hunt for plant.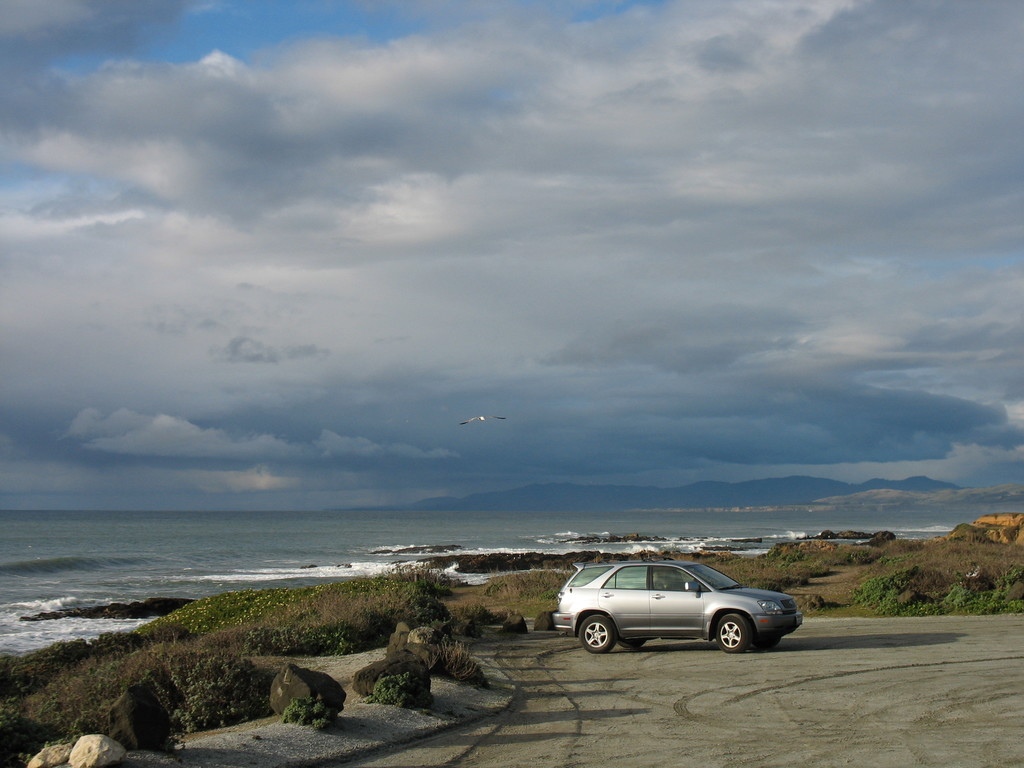
Hunted down at <box>0,688,38,743</box>.
